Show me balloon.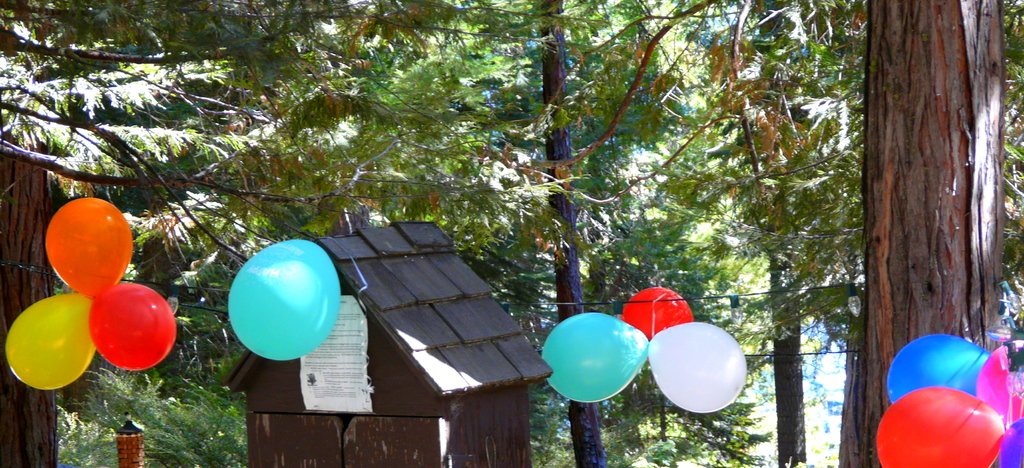
balloon is here: bbox=(991, 418, 1023, 467).
